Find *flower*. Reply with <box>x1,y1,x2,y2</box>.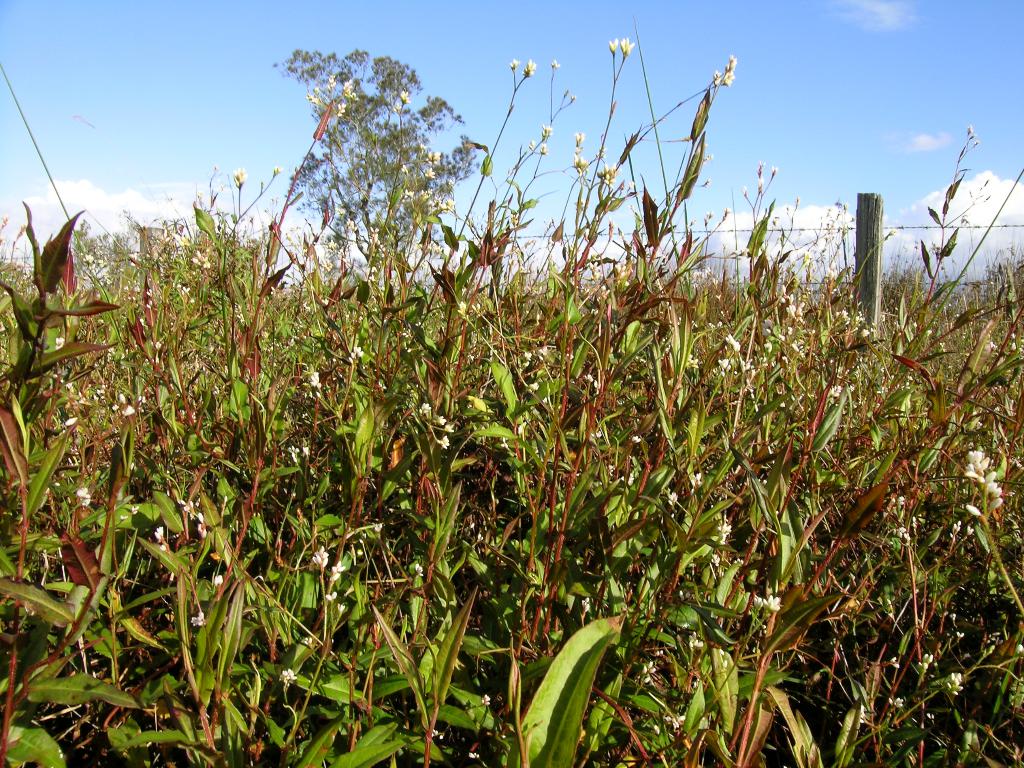
<box>230,164,250,195</box>.
